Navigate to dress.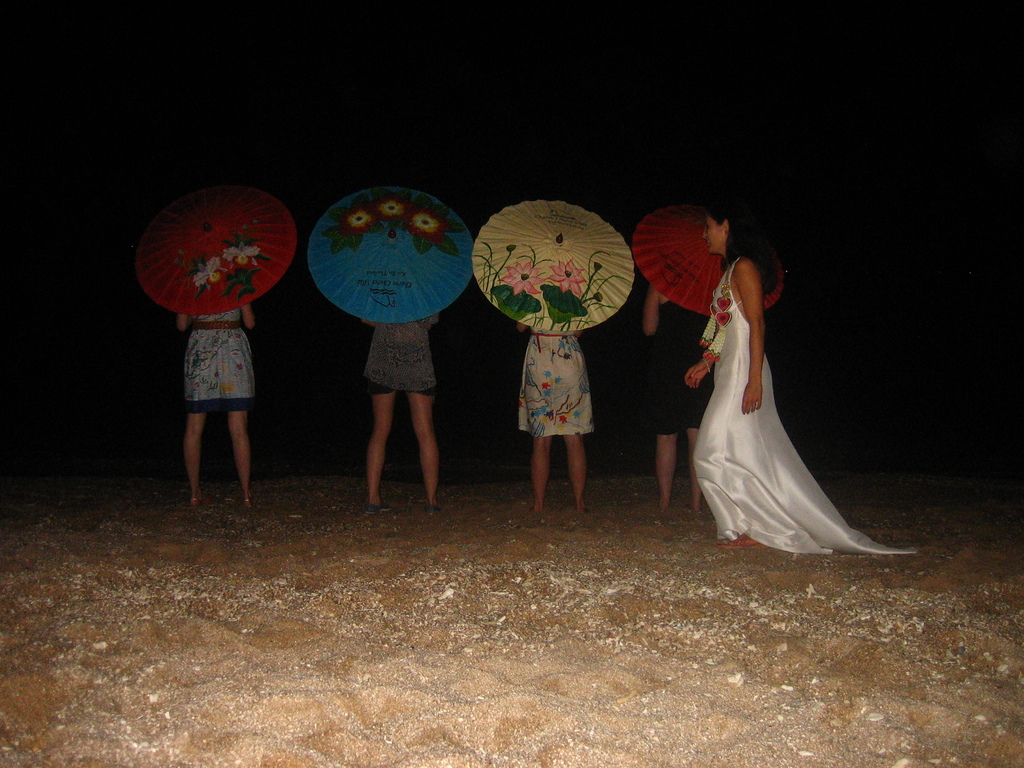
Navigation target: 185 309 256 414.
